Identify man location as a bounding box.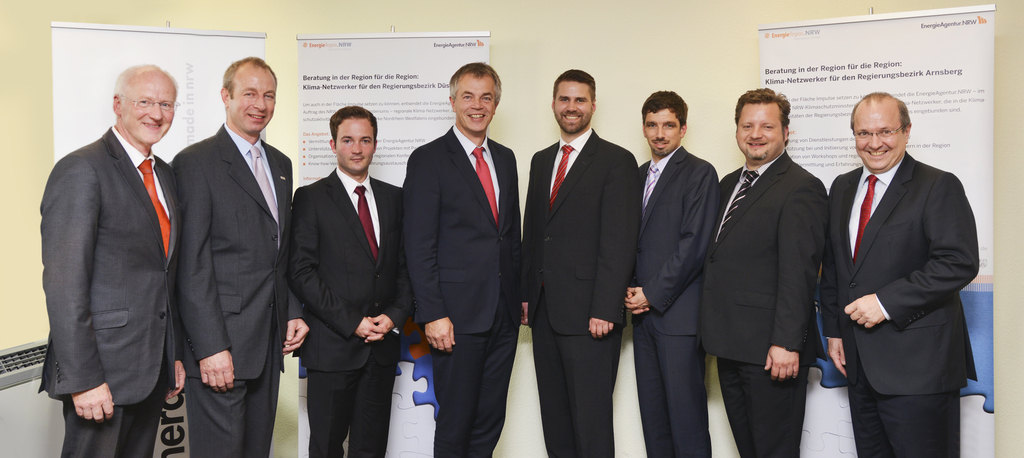
<region>166, 56, 312, 457</region>.
